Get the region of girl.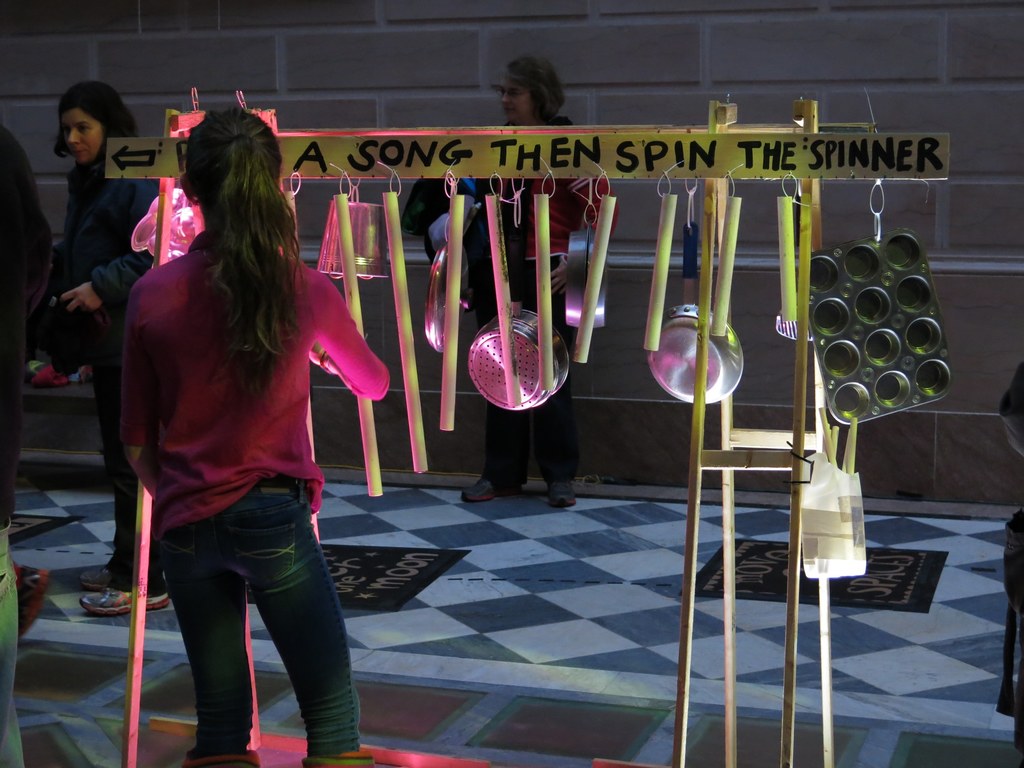
(x1=111, y1=104, x2=389, y2=767).
